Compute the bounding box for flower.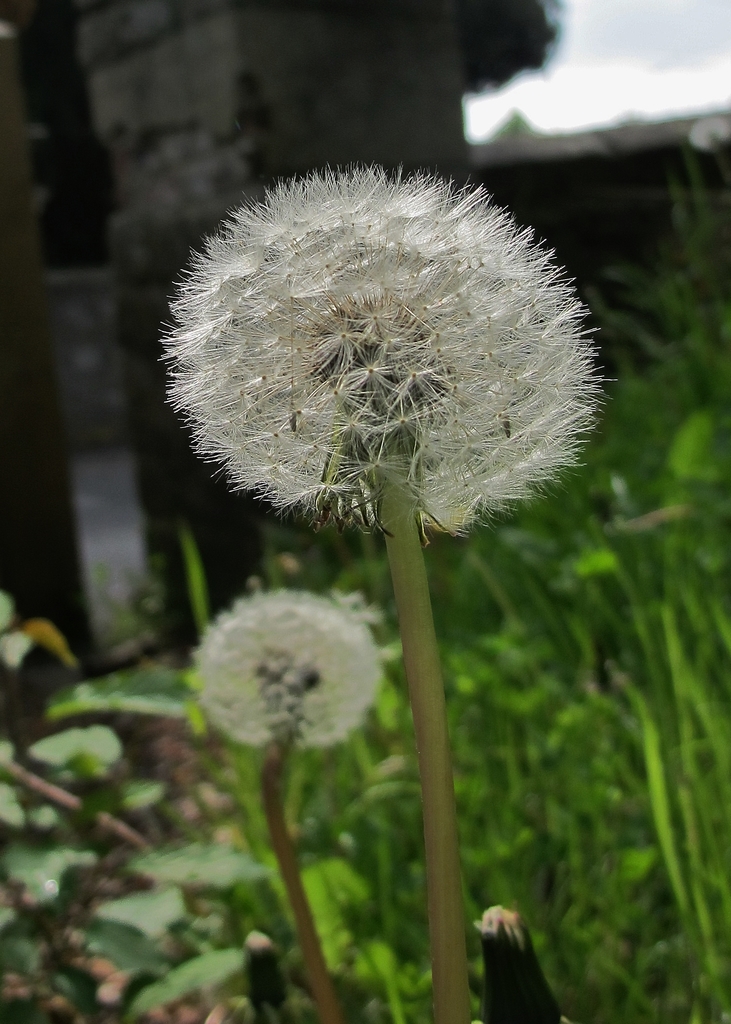
locate(194, 591, 376, 739).
